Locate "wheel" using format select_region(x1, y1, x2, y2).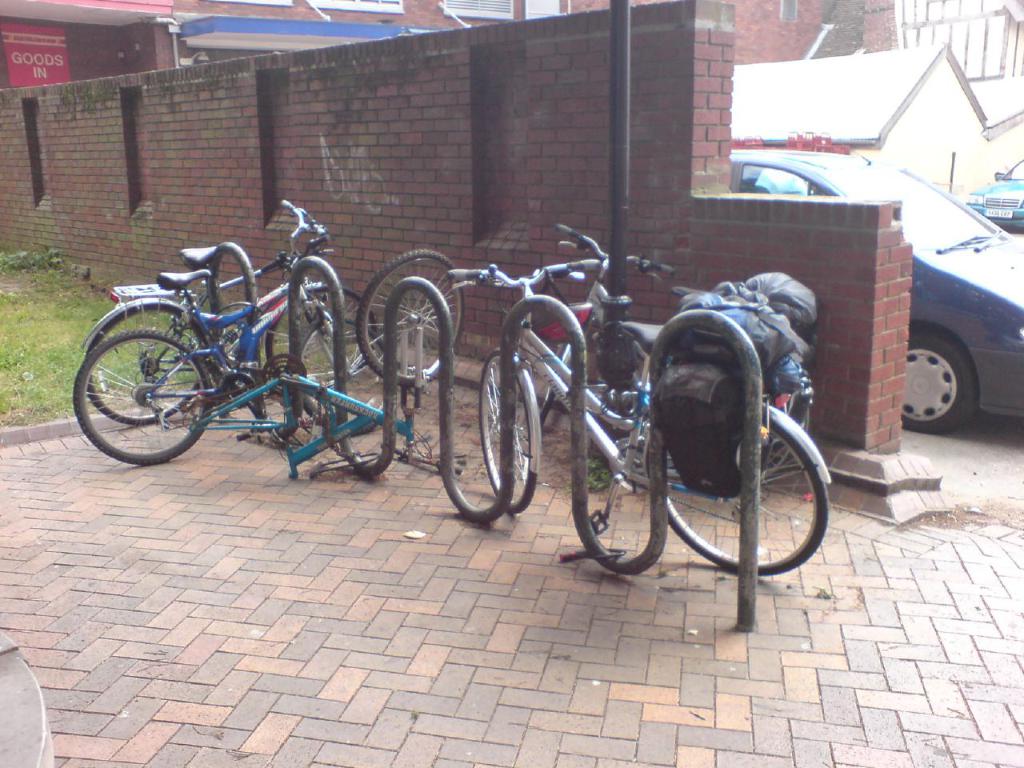
select_region(475, 351, 541, 511).
